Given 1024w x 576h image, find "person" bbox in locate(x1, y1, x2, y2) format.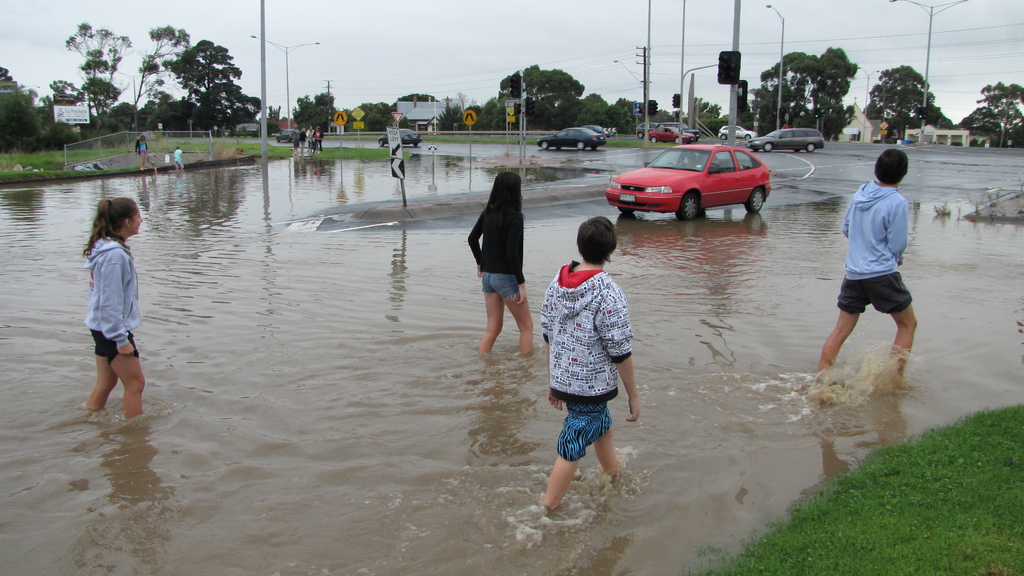
locate(817, 146, 916, 380).
